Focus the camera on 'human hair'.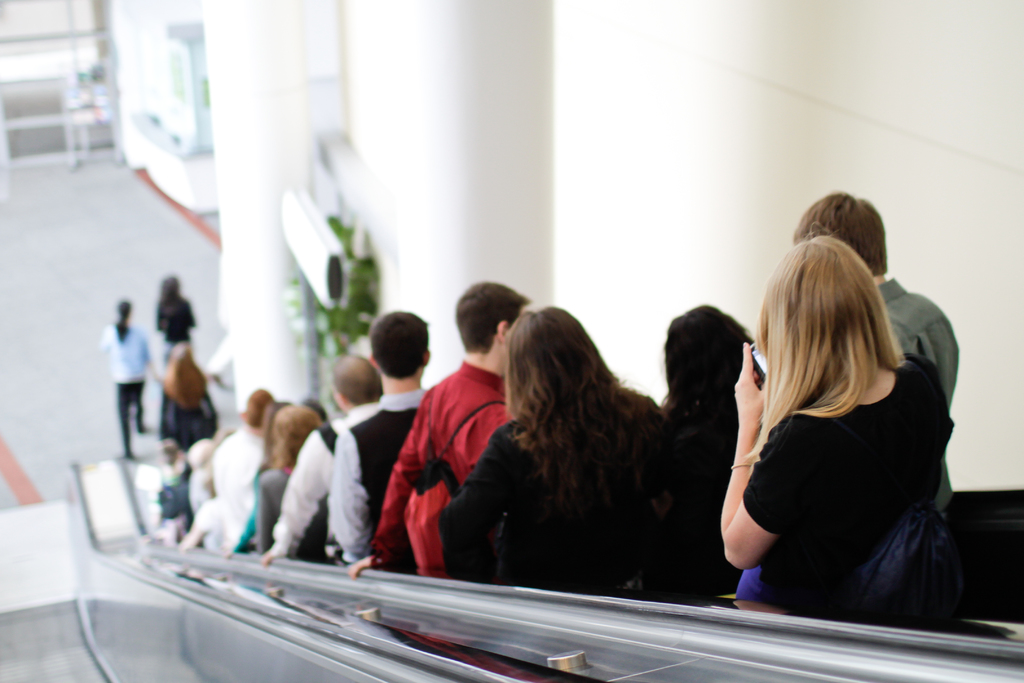
Focus region: Rect(740, 229, 908, 486).
